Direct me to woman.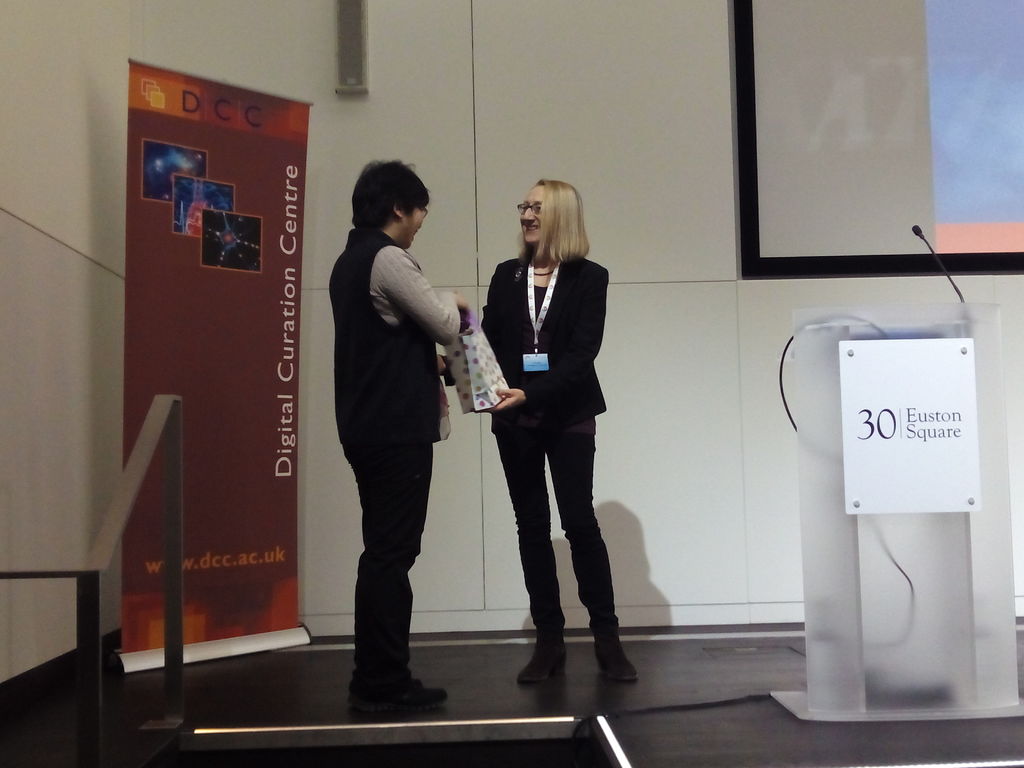
Direction: {"left": 328, "top": 156, "right": 480, "bottom": 703}.
